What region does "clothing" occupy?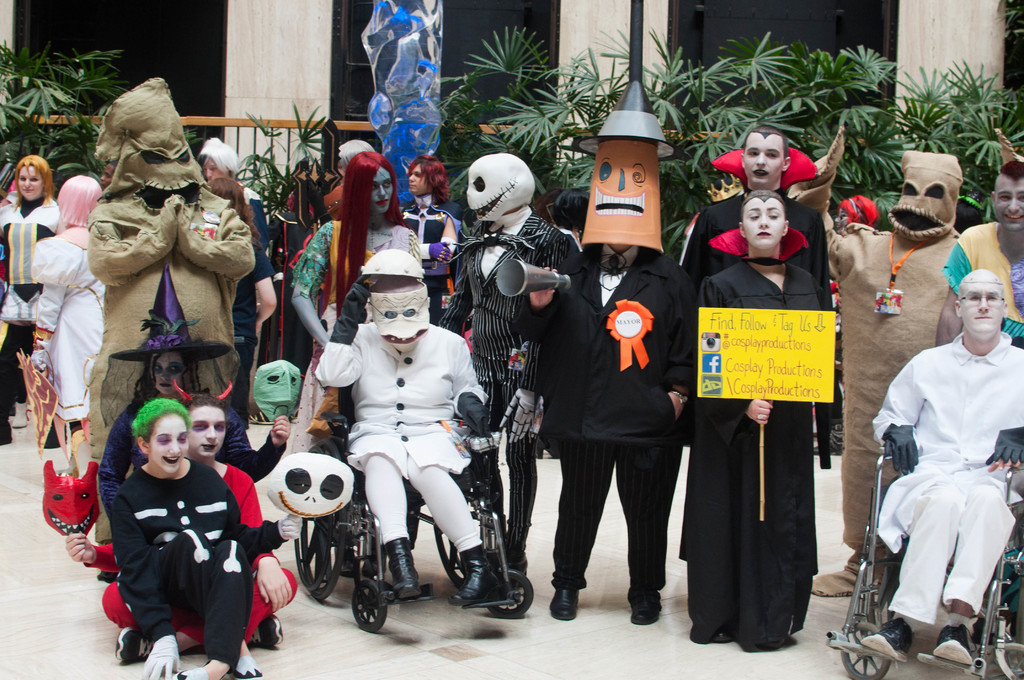
BBox(293, 218, 419, 429).
